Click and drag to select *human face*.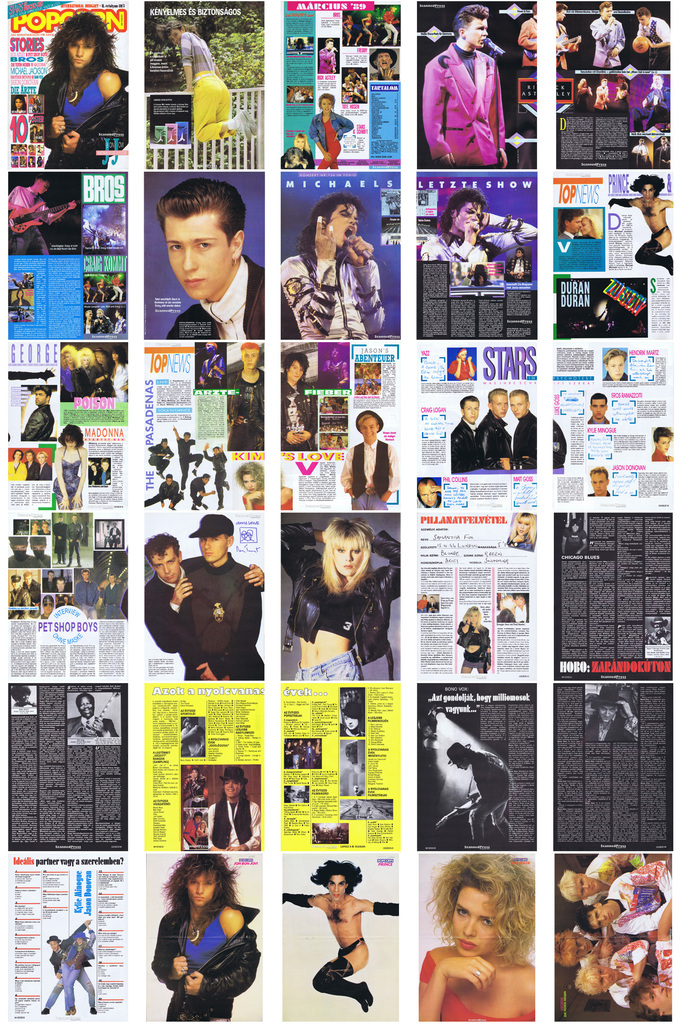
Selection: [left=187, top=867, right=212, bottom=909].
